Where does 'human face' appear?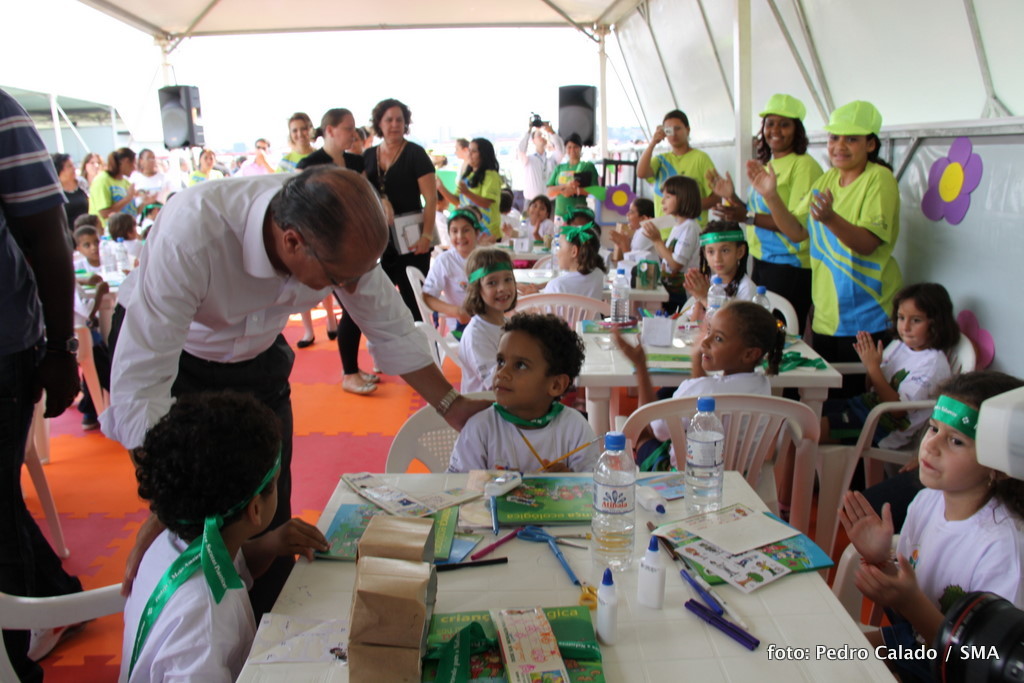
Appears at select_region(658, 115, 689, 150).
